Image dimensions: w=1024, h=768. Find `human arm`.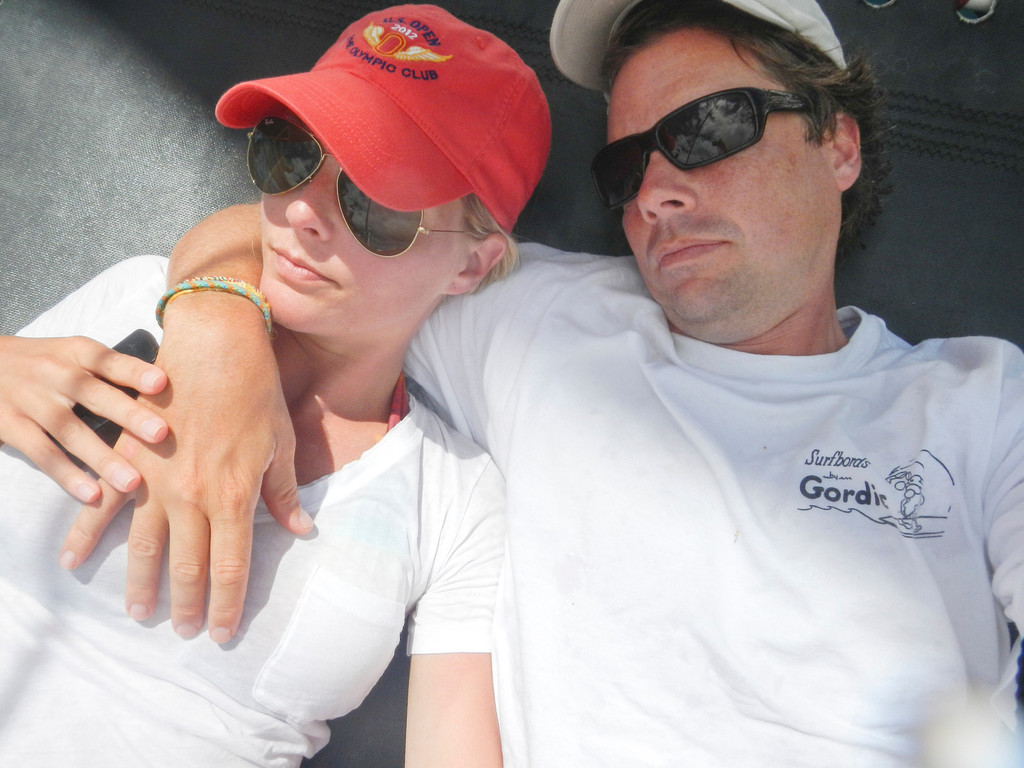
box(0, 259, 179, 507).
